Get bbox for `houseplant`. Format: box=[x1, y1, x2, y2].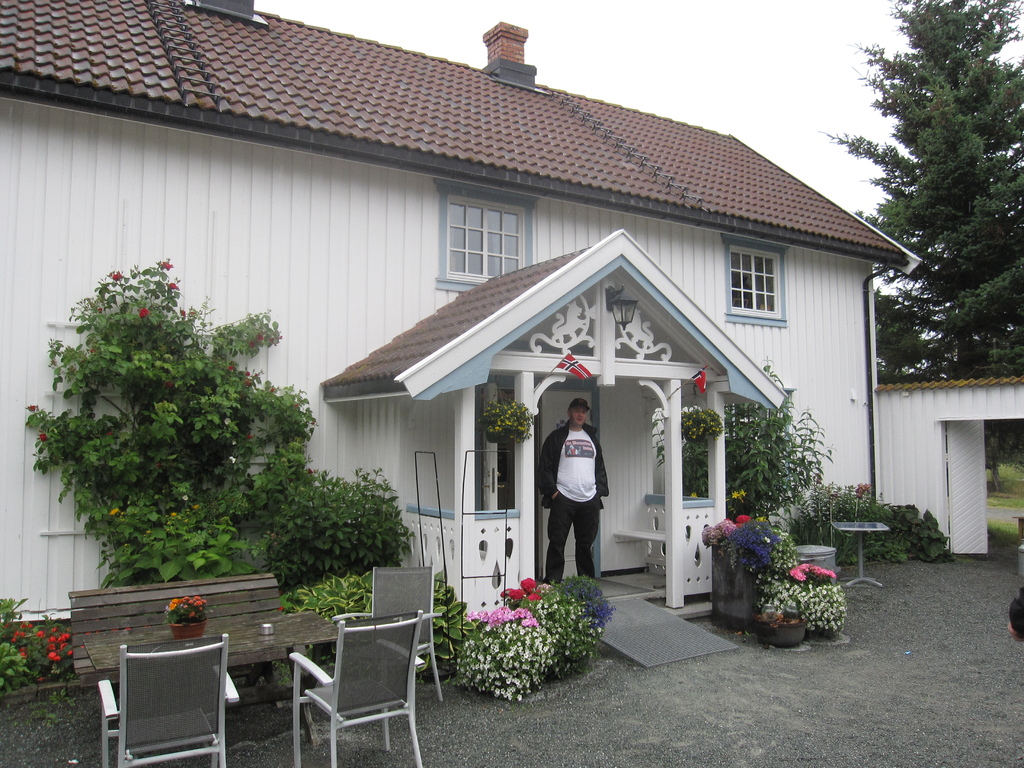
box=[526, 570, 625, 673].
